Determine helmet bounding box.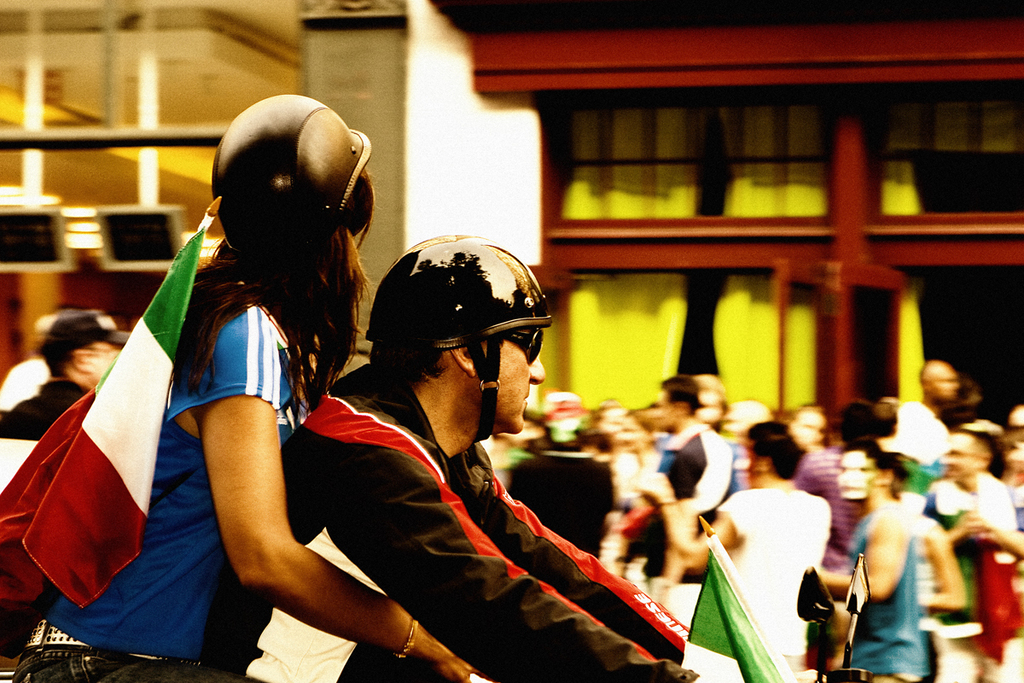
Determined: [356,241,555,439].
